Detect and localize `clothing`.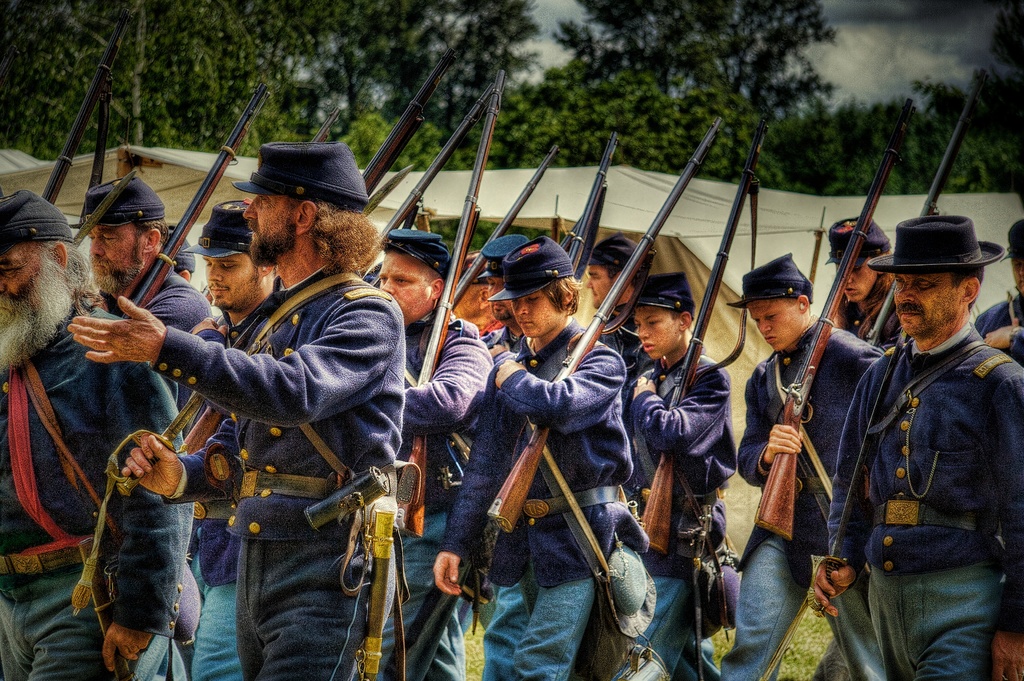
Localized at (left=719, top=532, right=795, bottom=680).
